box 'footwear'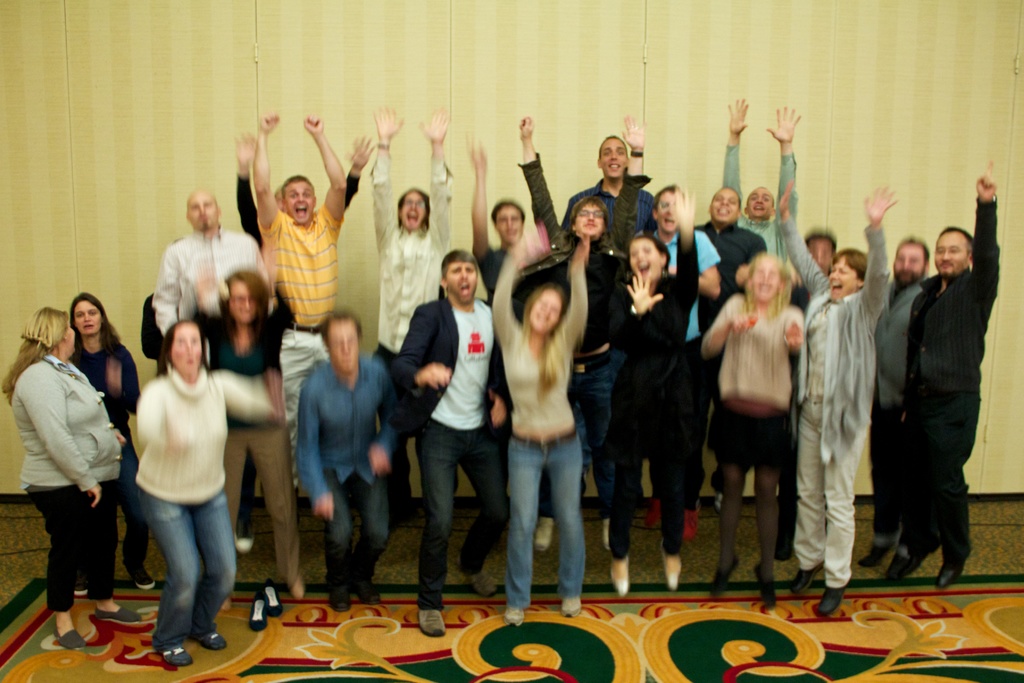
{"left": 790, "top": 561, "right": 824, "bottom": 595}
